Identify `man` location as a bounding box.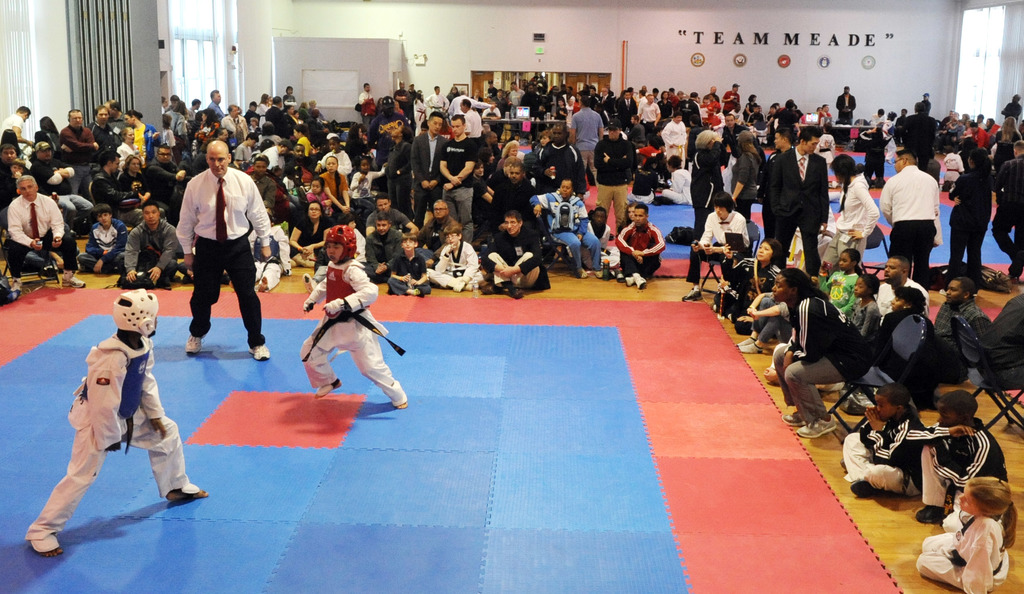
rect(439, 115, 477, 243).
